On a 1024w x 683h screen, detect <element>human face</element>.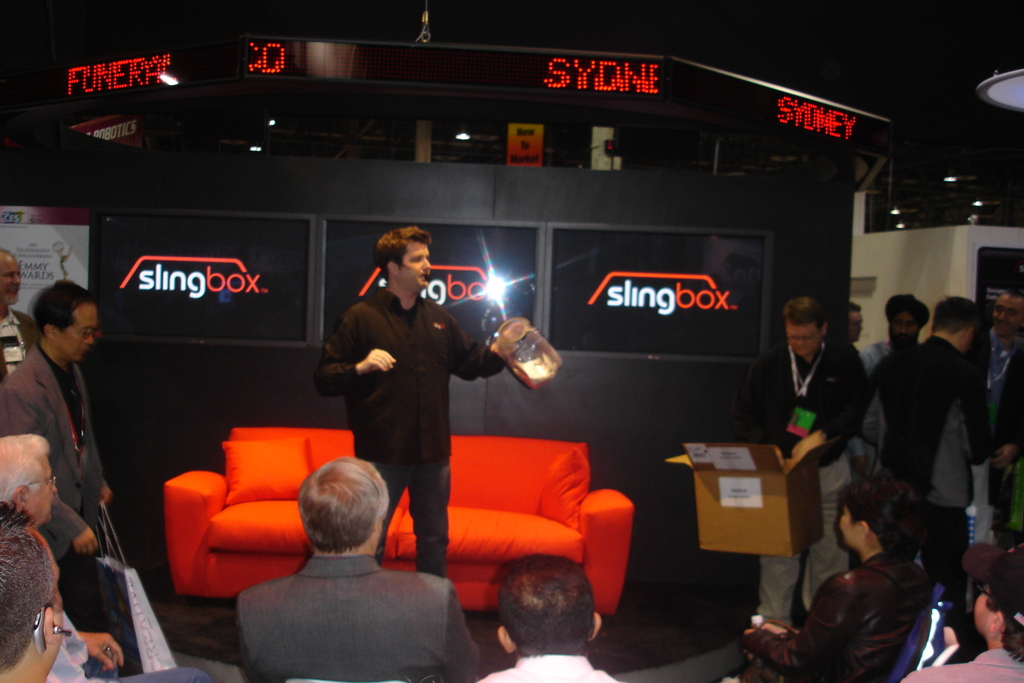
397, 243, 432, 290.
